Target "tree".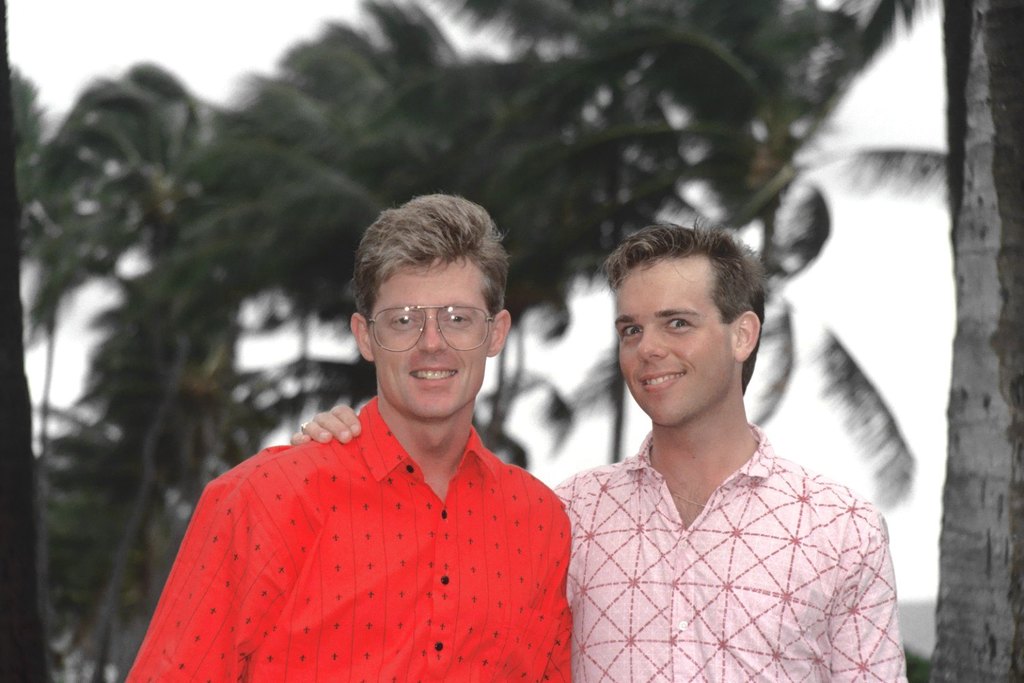
Target region: (x1=684, y1=66, x2=958, y2=498).
